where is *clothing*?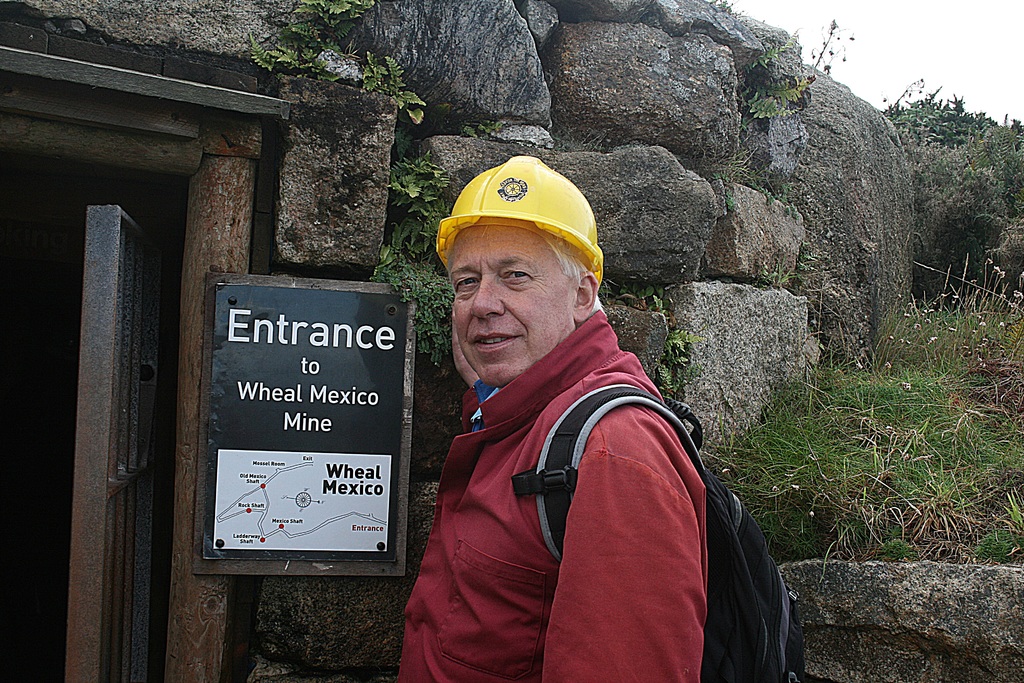
x1=402 y1=318 x2=724 y2=682.
